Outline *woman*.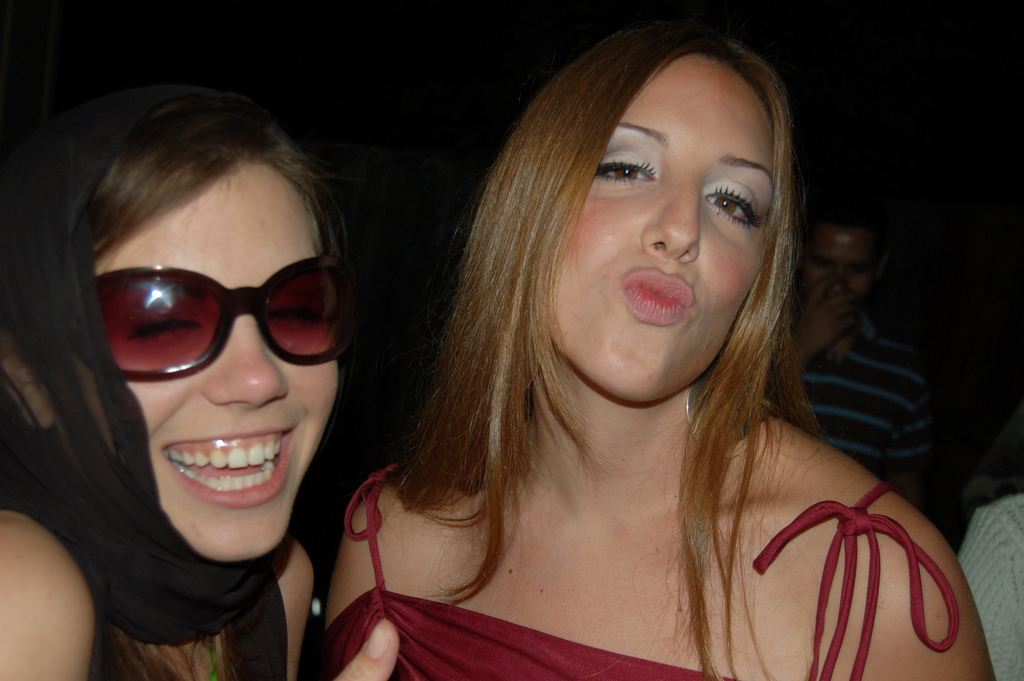
Outline: left=360, top=24, right=966, bottom=680.
